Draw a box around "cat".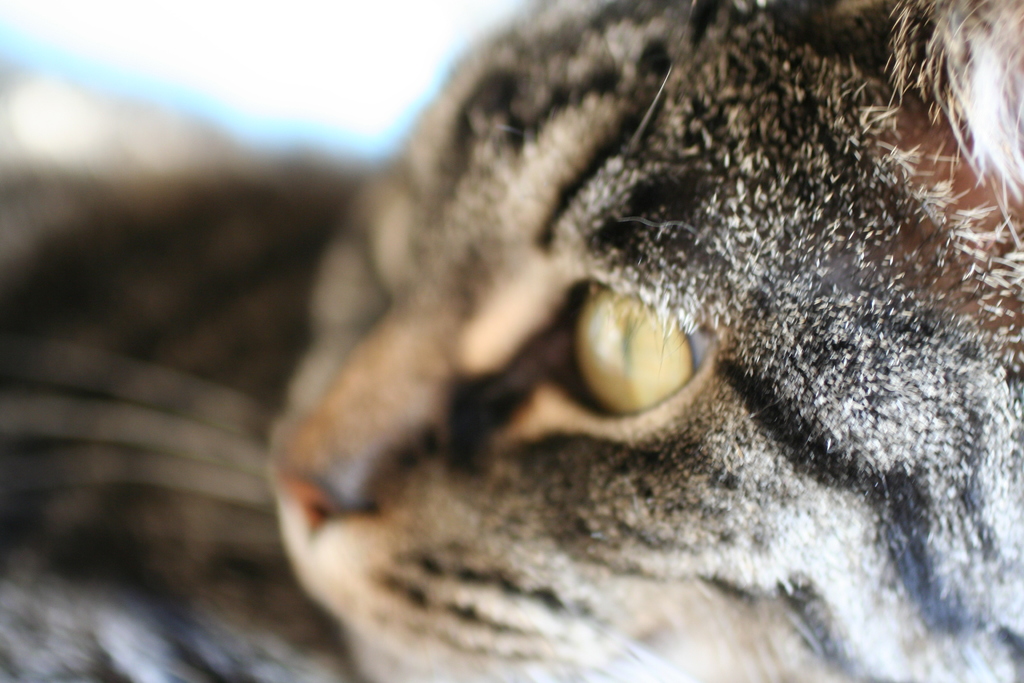
6,0,1022,682.
